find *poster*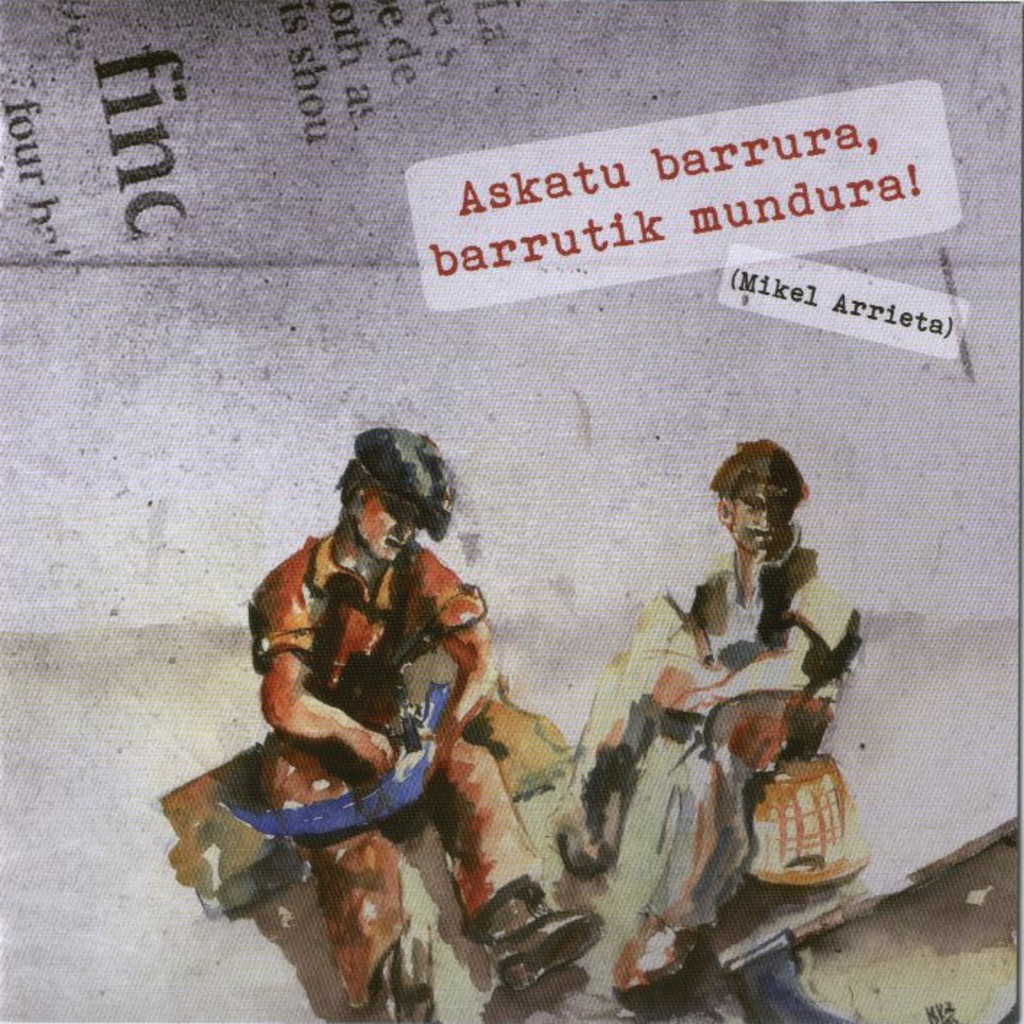
bbox=[0, 0, 1023, 1023]
